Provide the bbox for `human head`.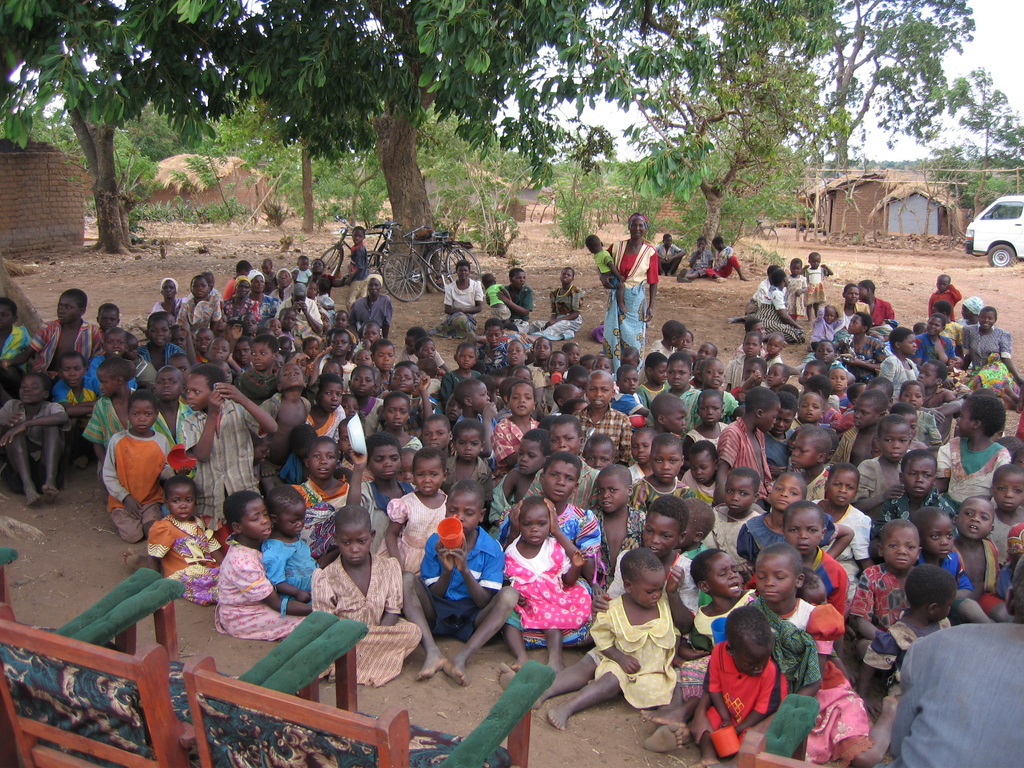
{"x1": 126, "y1": 389, "x2": 158, "y2": 434}.
